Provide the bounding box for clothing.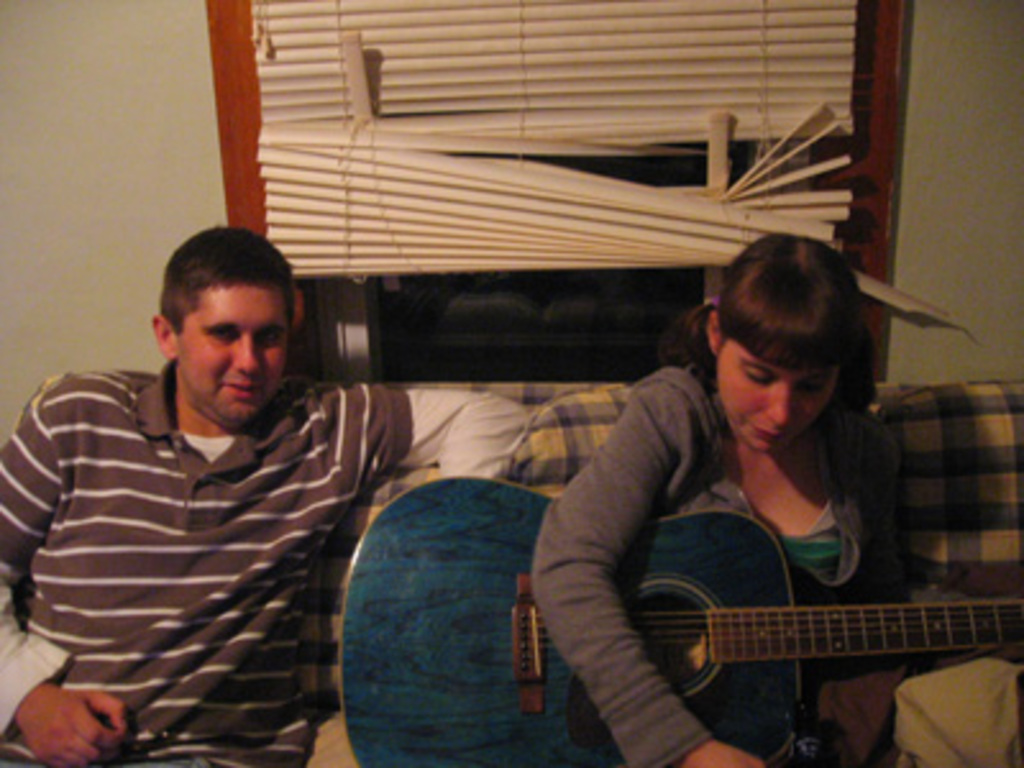
<region>3, 279, 440, 763</region>.
